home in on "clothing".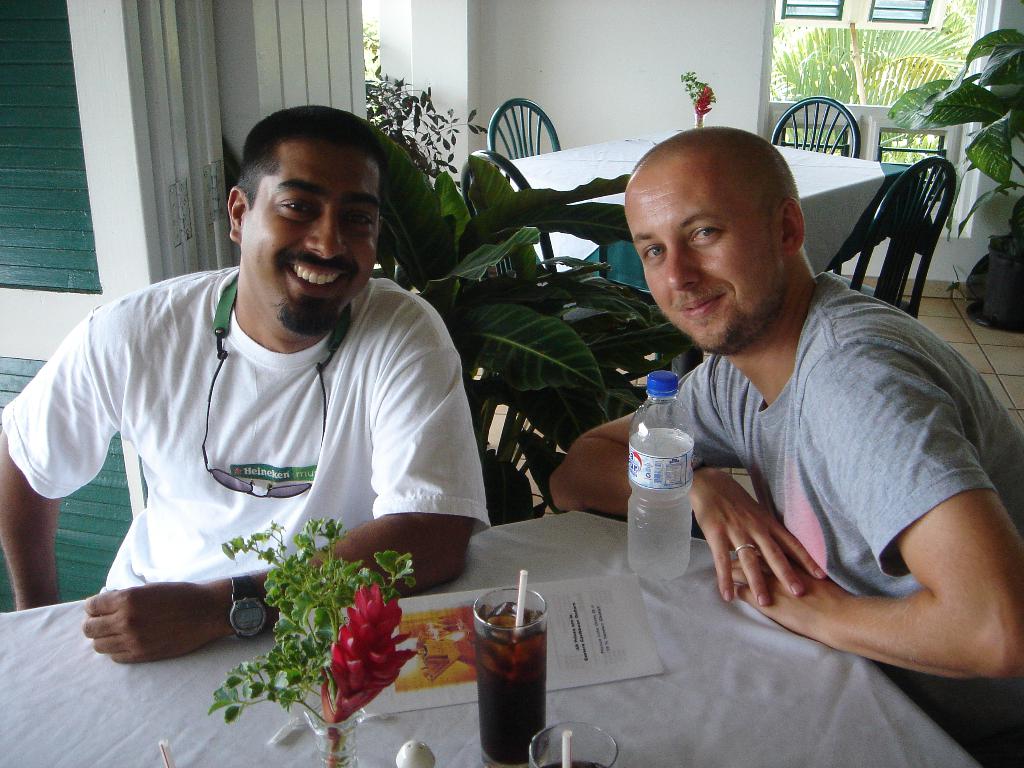
Homed in at 639, 265, 1023, 767.
